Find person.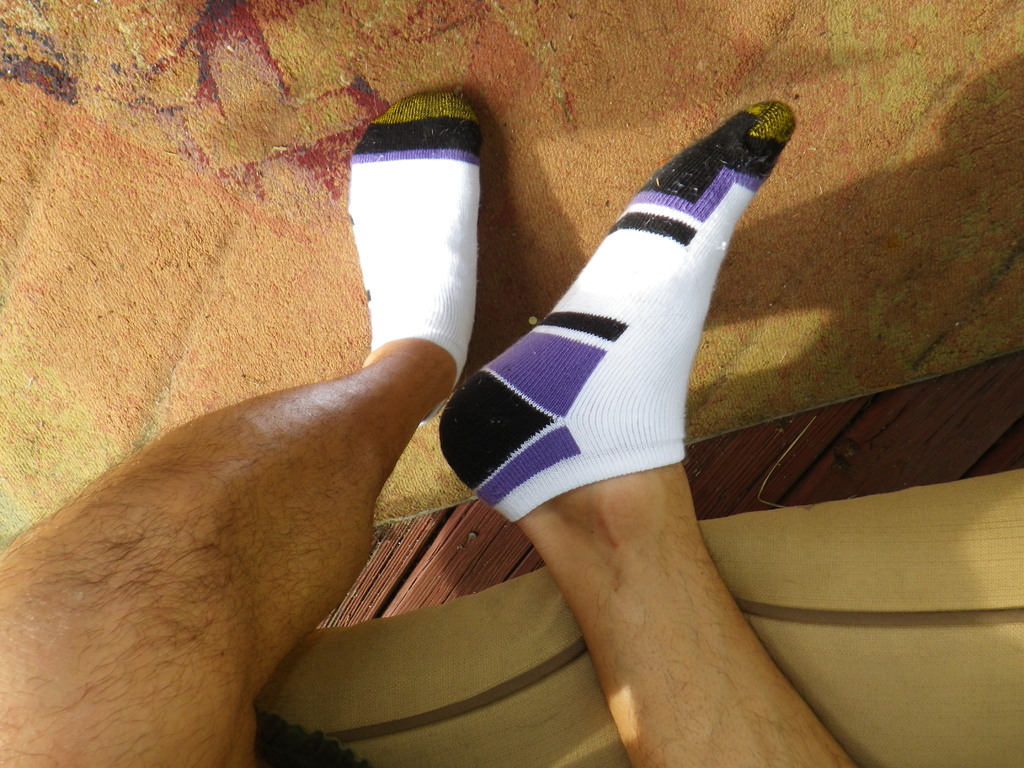
35 38 707 747.
